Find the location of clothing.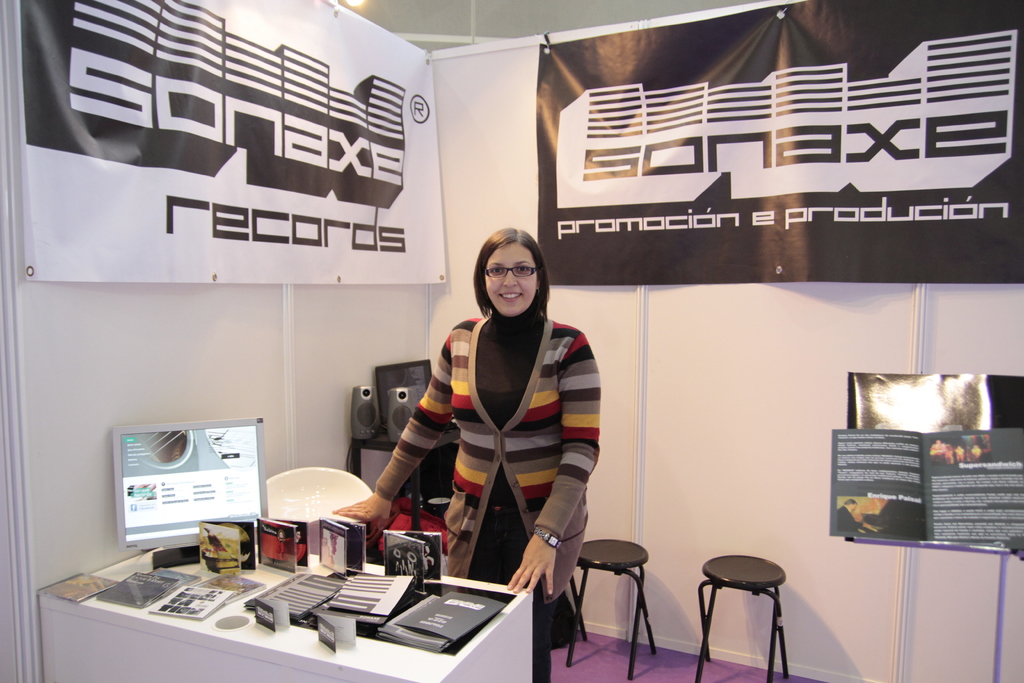
Location: <region>375, 313, 600, 604</region>.
